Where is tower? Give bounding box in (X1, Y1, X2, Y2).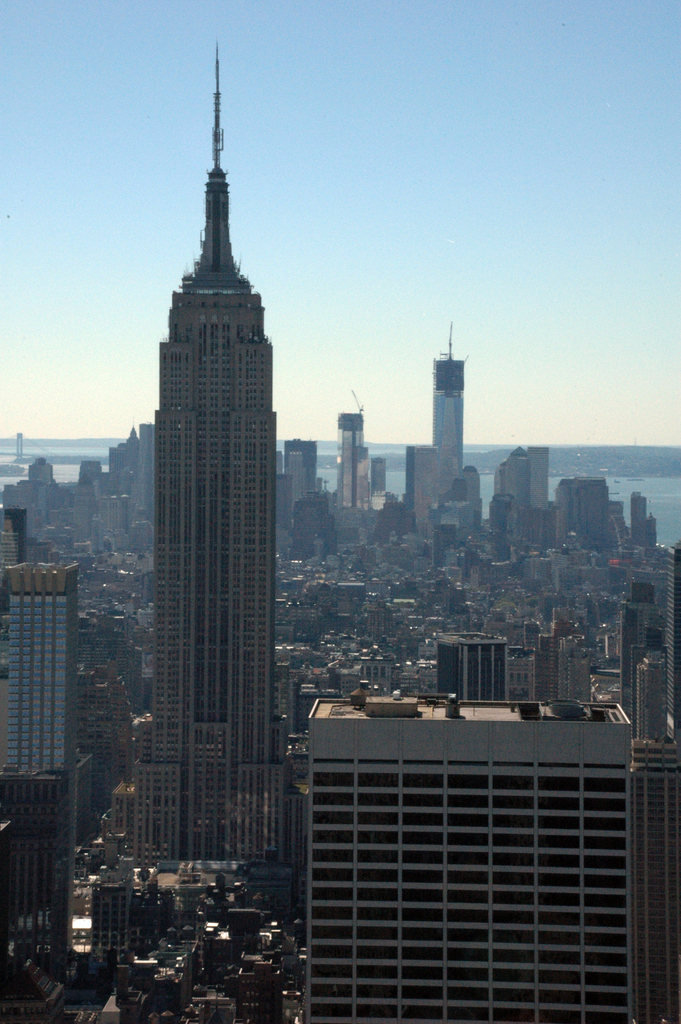
(404, 444, 438, 526).
